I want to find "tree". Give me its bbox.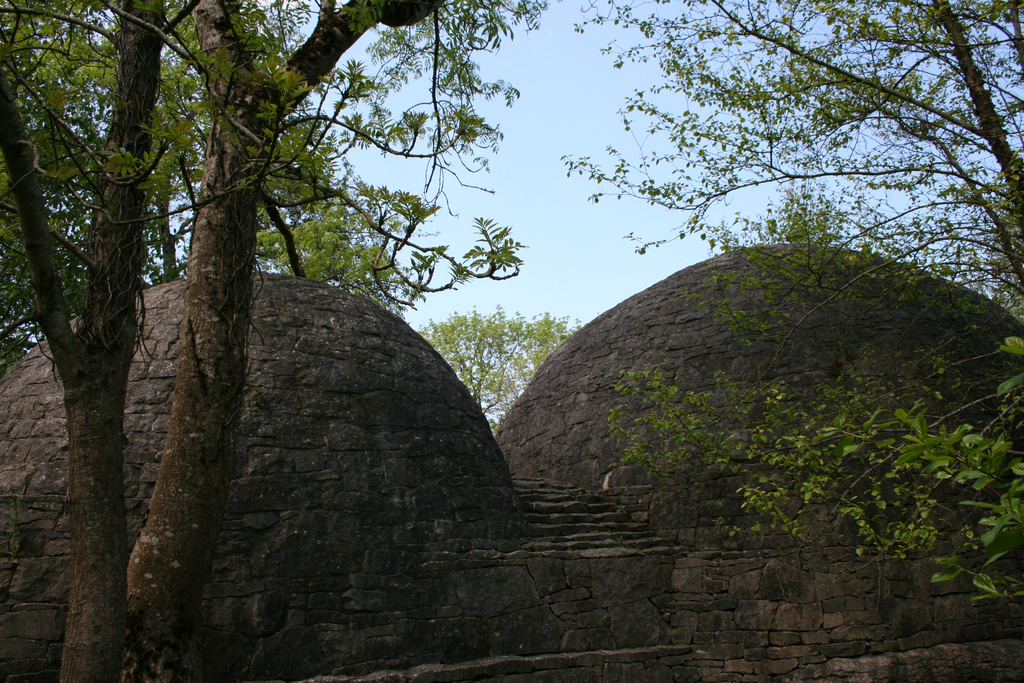
select_region(806, 343, 1023, 613).
